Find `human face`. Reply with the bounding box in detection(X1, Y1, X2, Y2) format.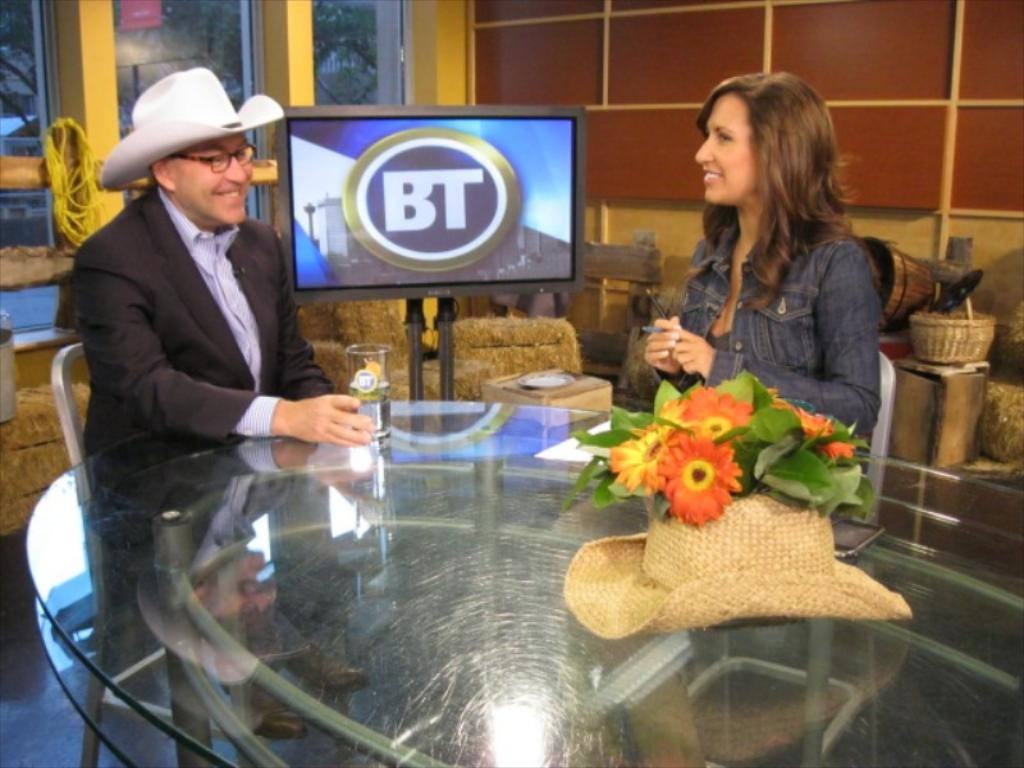
detection(165, 134, 252, 229).
